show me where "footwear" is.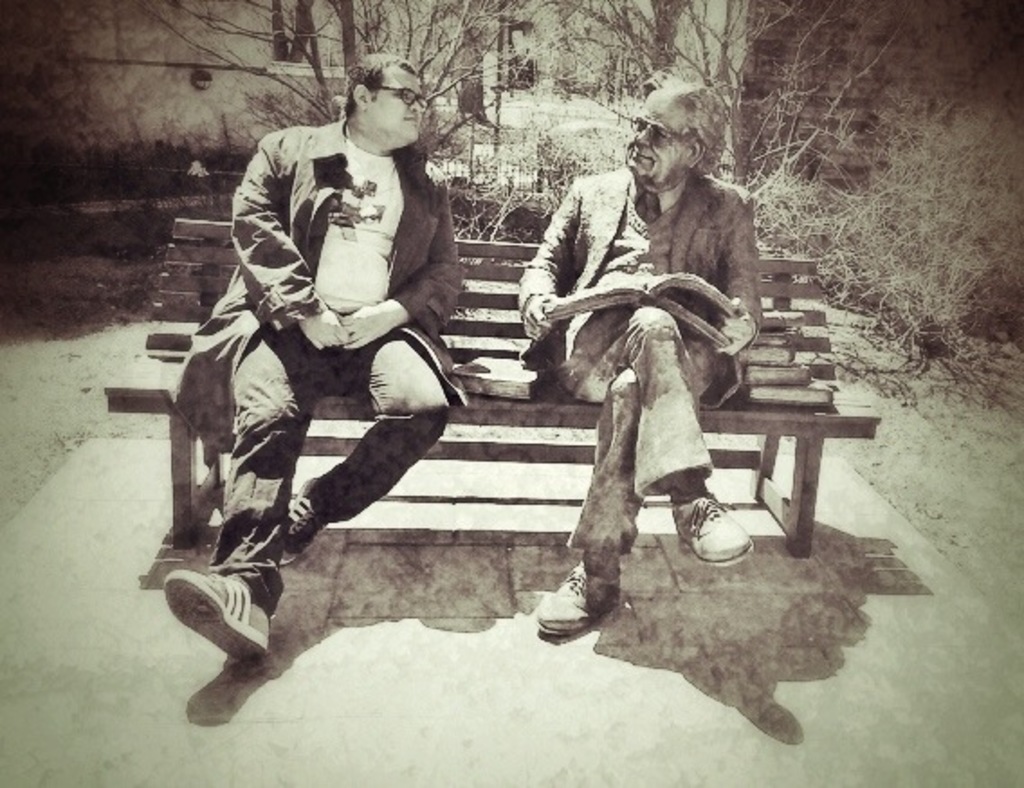
"footwear" is at Rect(274, 474, 325, 566).
